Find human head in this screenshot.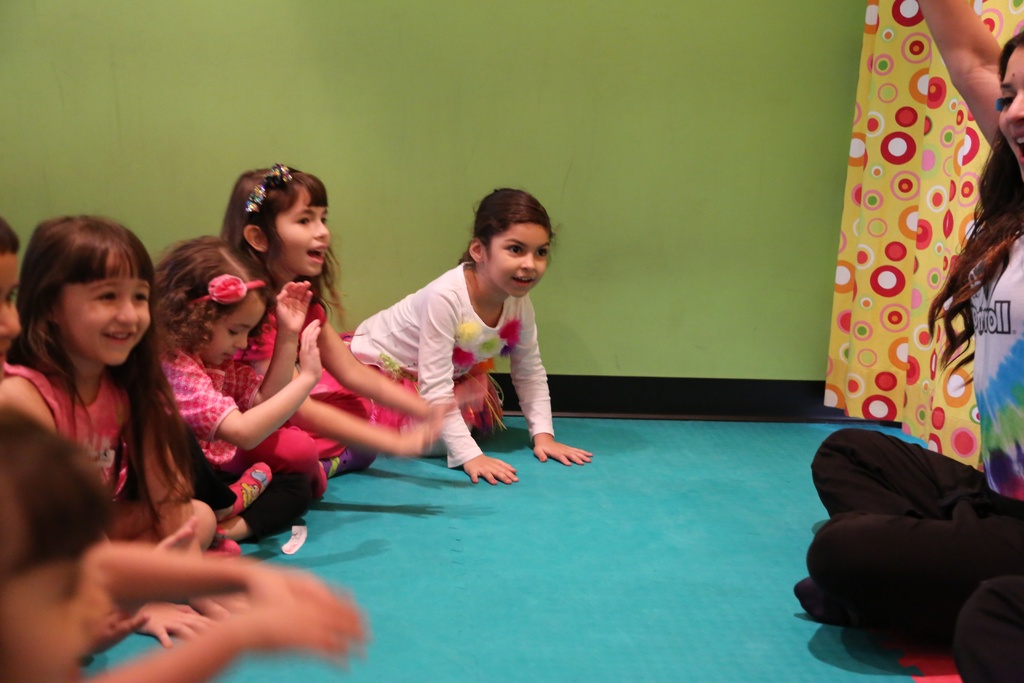
The bounding box for human head is {"x1": 154, "y1": 235, "x2": 276, "y2": 370}.
